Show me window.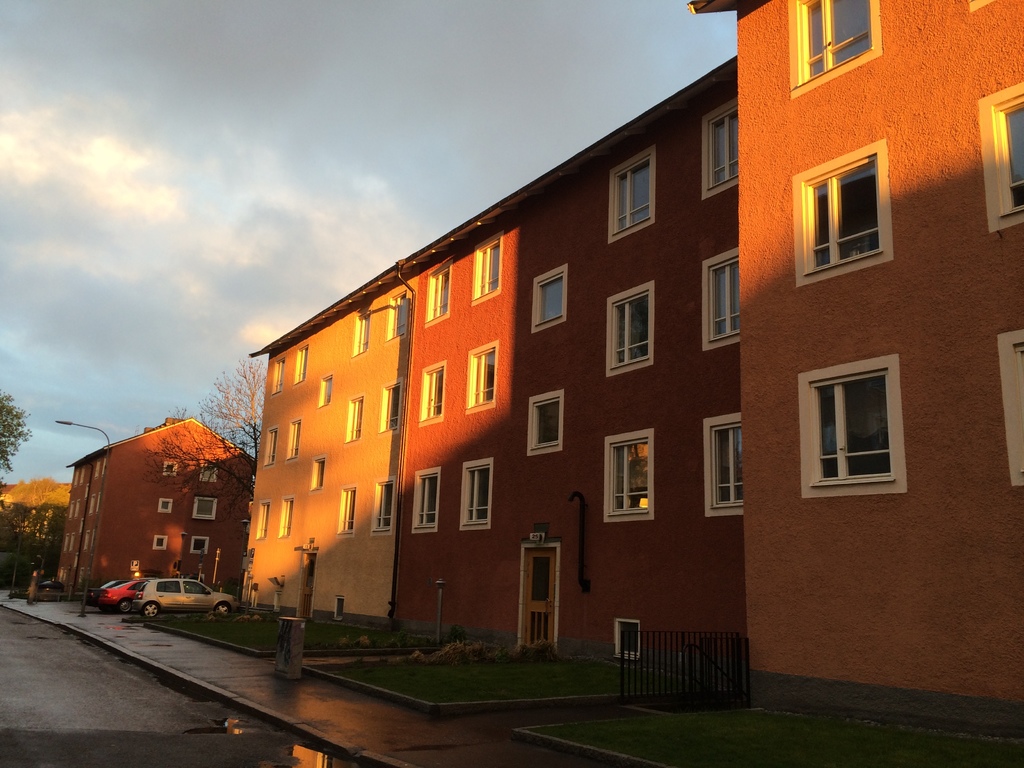
window is here: BBox(601, 425, 654, 527).
